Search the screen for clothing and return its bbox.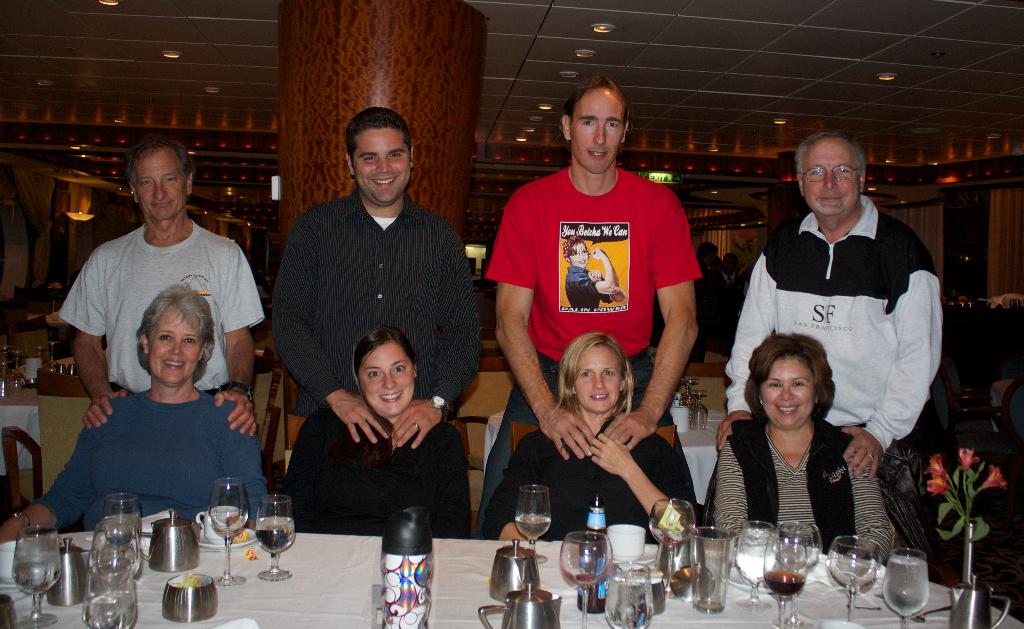
Found: detection(62, 219, 284, 386).
